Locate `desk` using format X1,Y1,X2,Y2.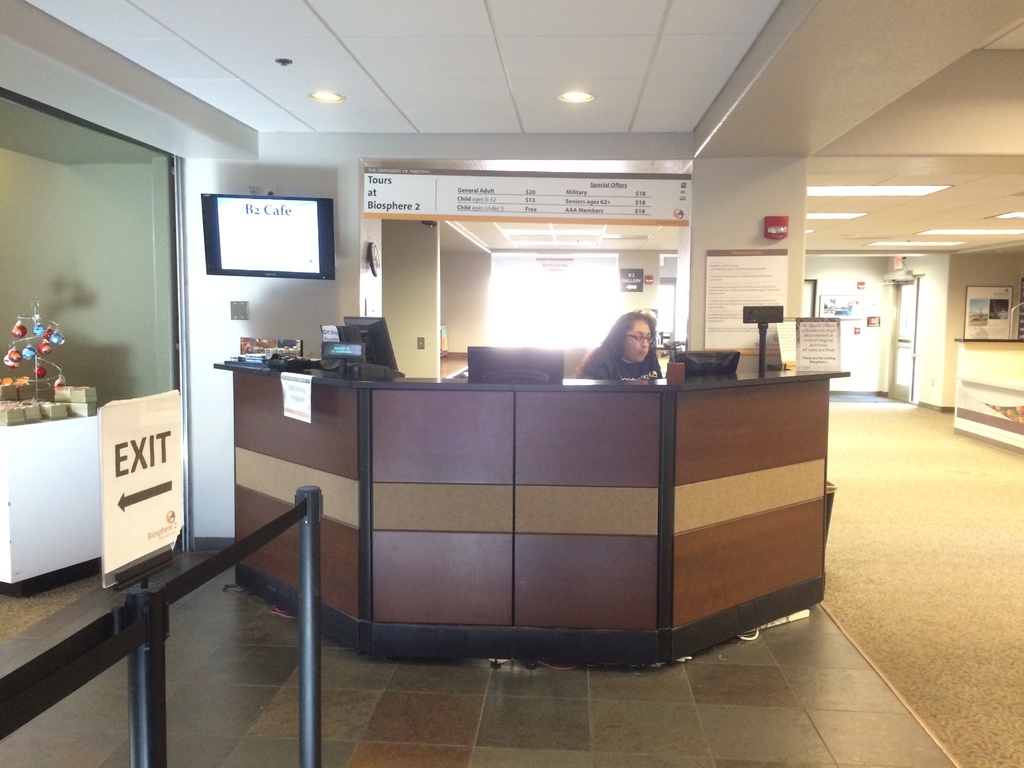
246,343,849,670.
